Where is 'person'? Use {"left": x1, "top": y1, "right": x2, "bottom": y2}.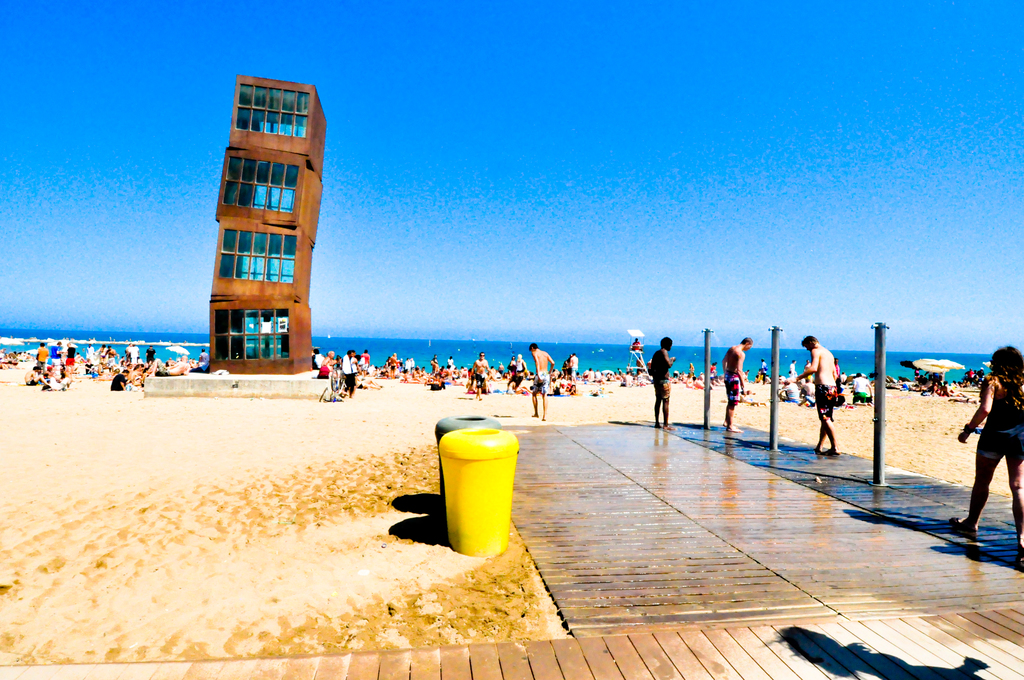
{"left": 796, "top": 339, "right": 838, "bottom": 462}.
